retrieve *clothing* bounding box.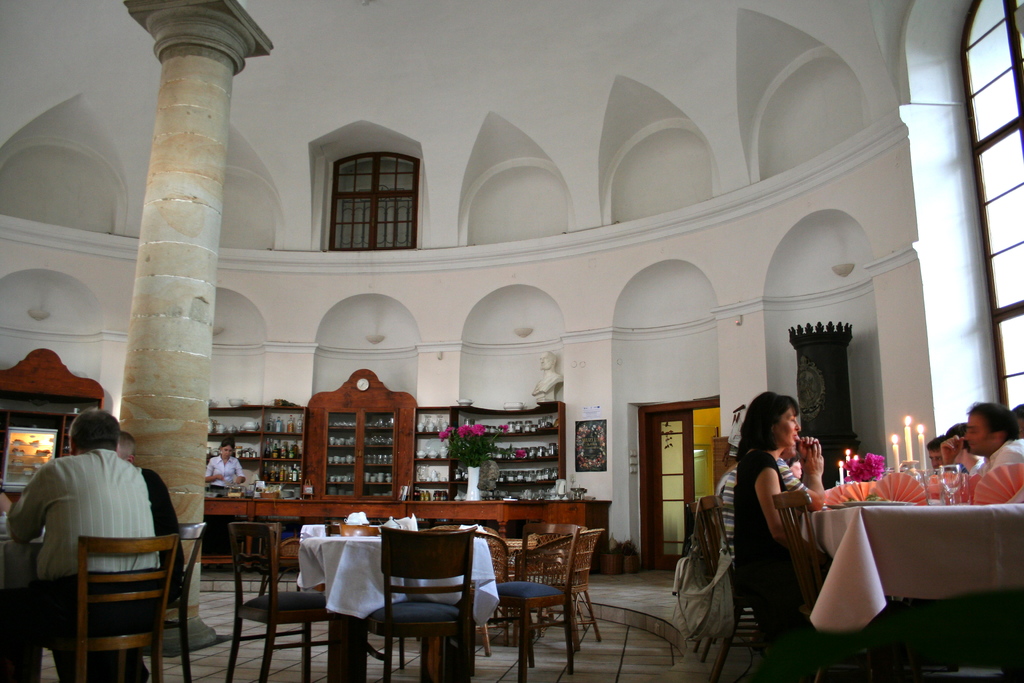
Bounding box: <region>732, 454, 837, 593</region>.
